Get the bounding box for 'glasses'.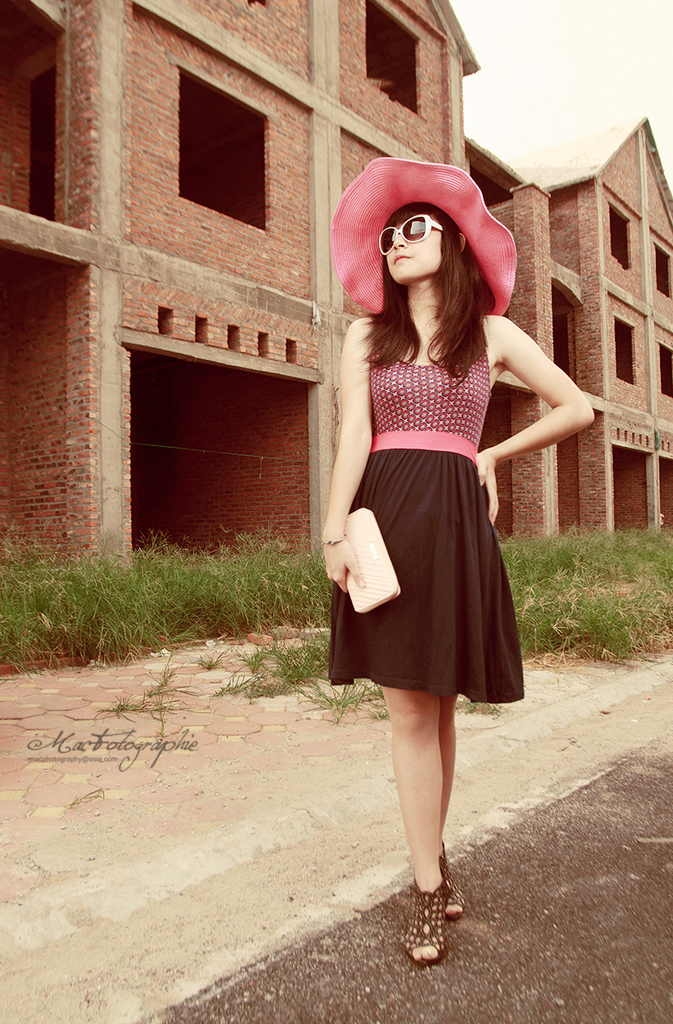
BBox(375, 212, 453, 256).
